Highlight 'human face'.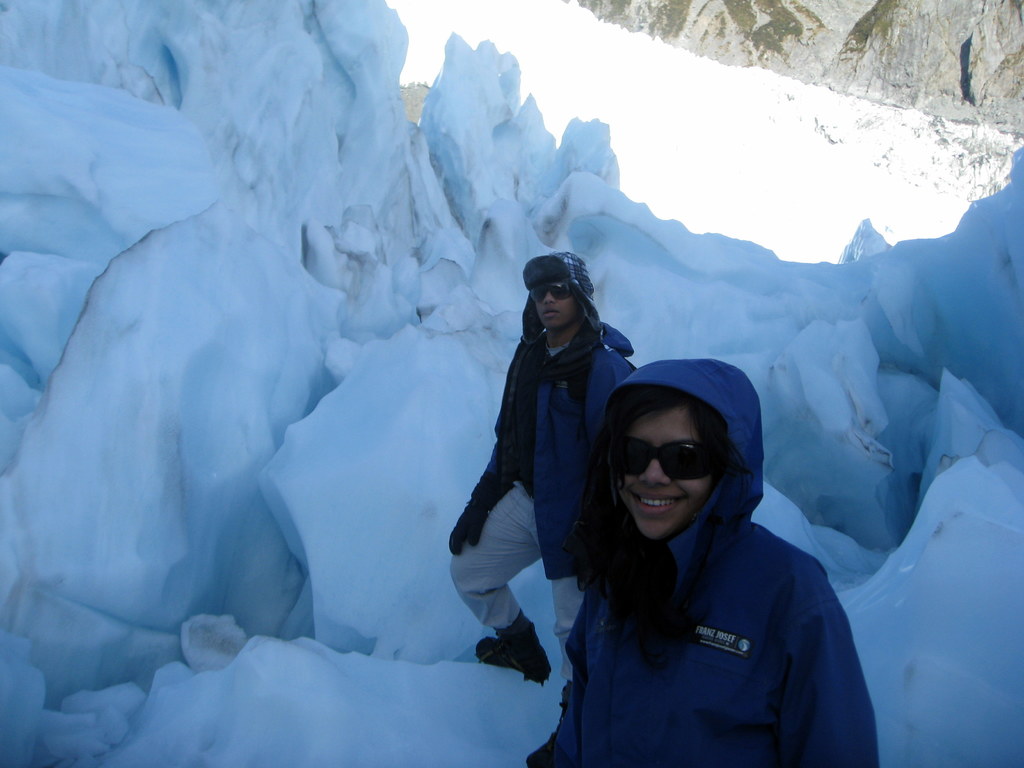
Highlighted region: (x1=532, y1=280, x2=576, y2=325).
